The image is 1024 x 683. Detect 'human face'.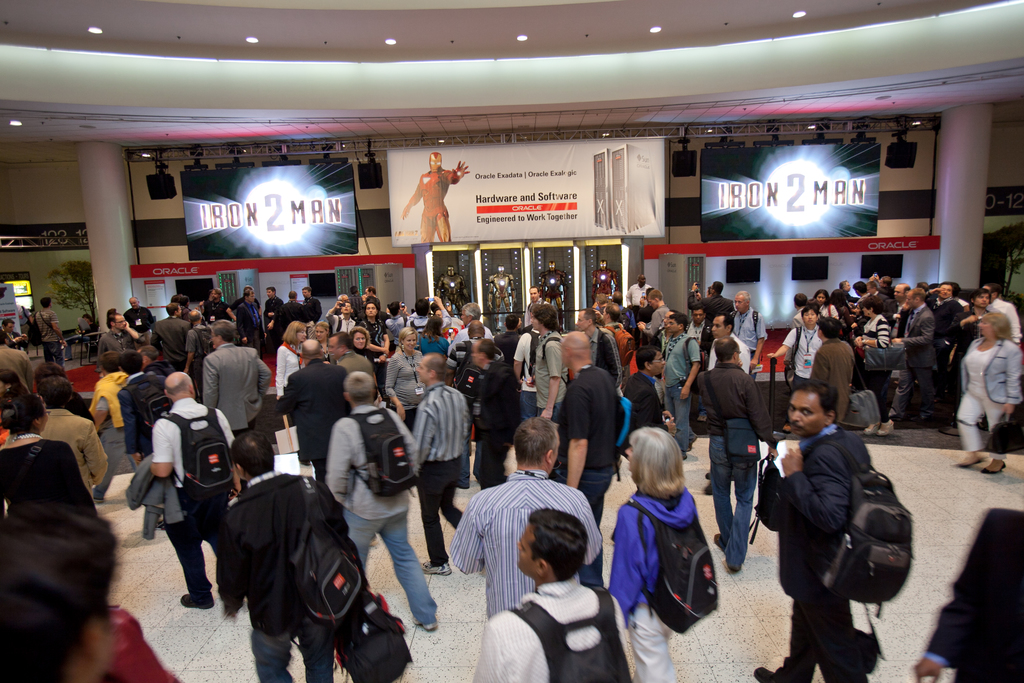
Detection: bbox(436, 309, 445, 317).
